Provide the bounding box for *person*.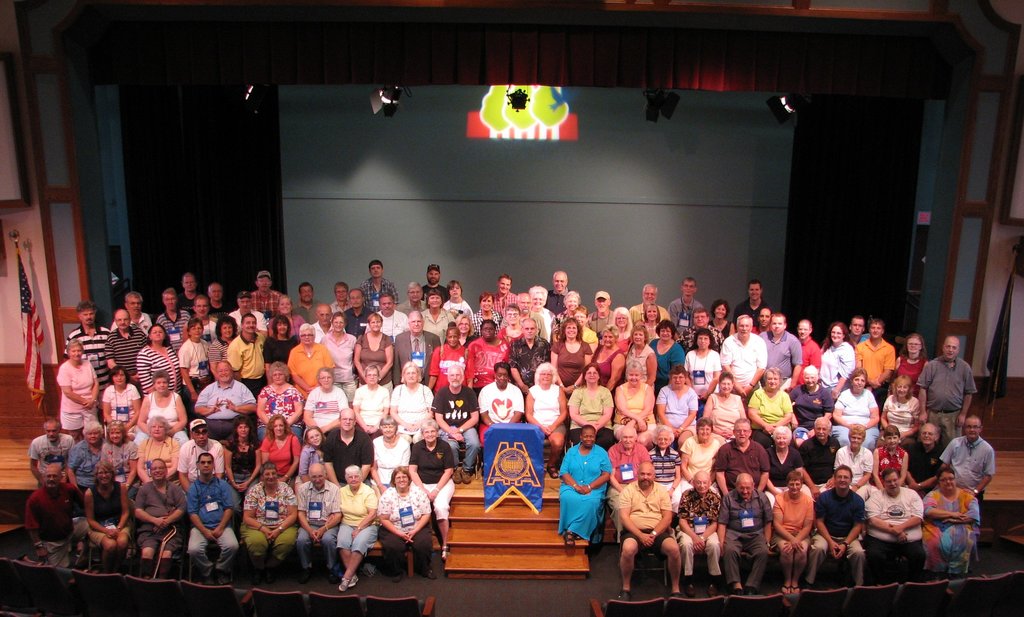
detection(708, 299, 732, 338).
